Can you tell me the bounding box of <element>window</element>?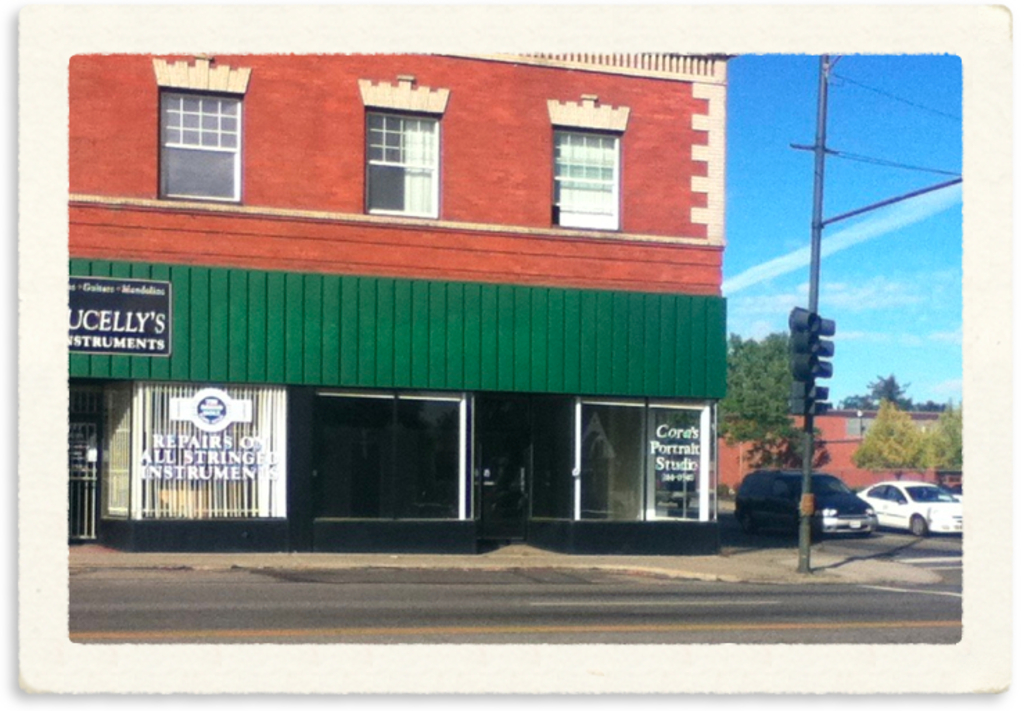
(left=360, top=79, right=452, bottom=223).
